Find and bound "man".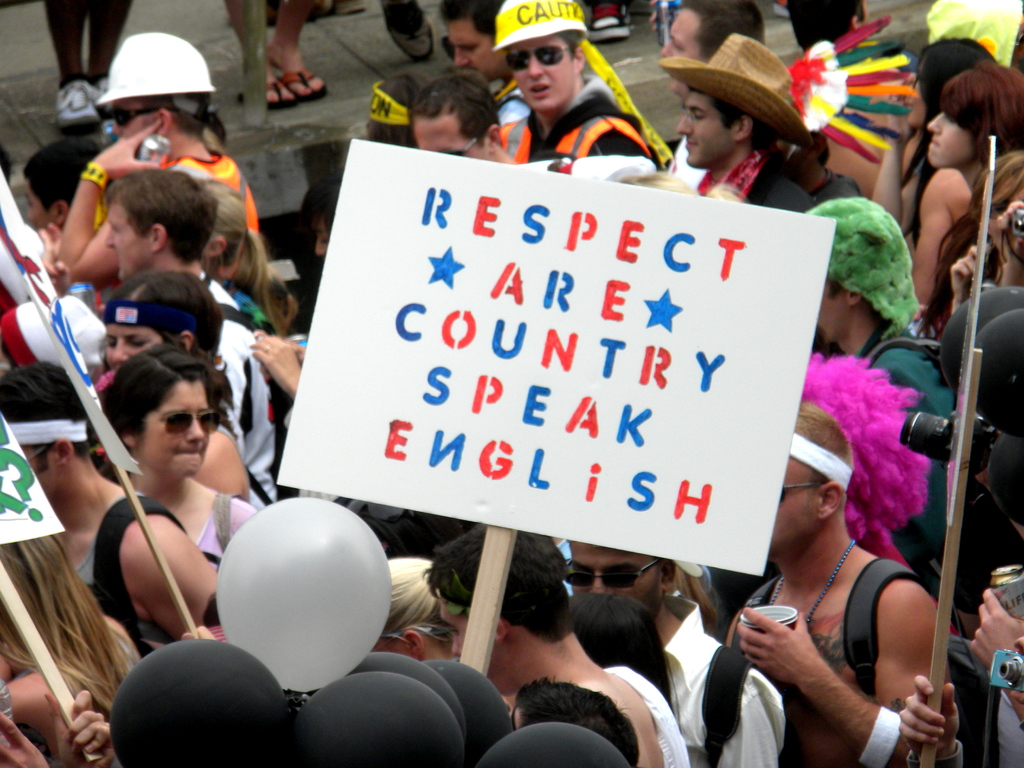
Bound: <bbox>493, 0, 657, 168</bbox>.
